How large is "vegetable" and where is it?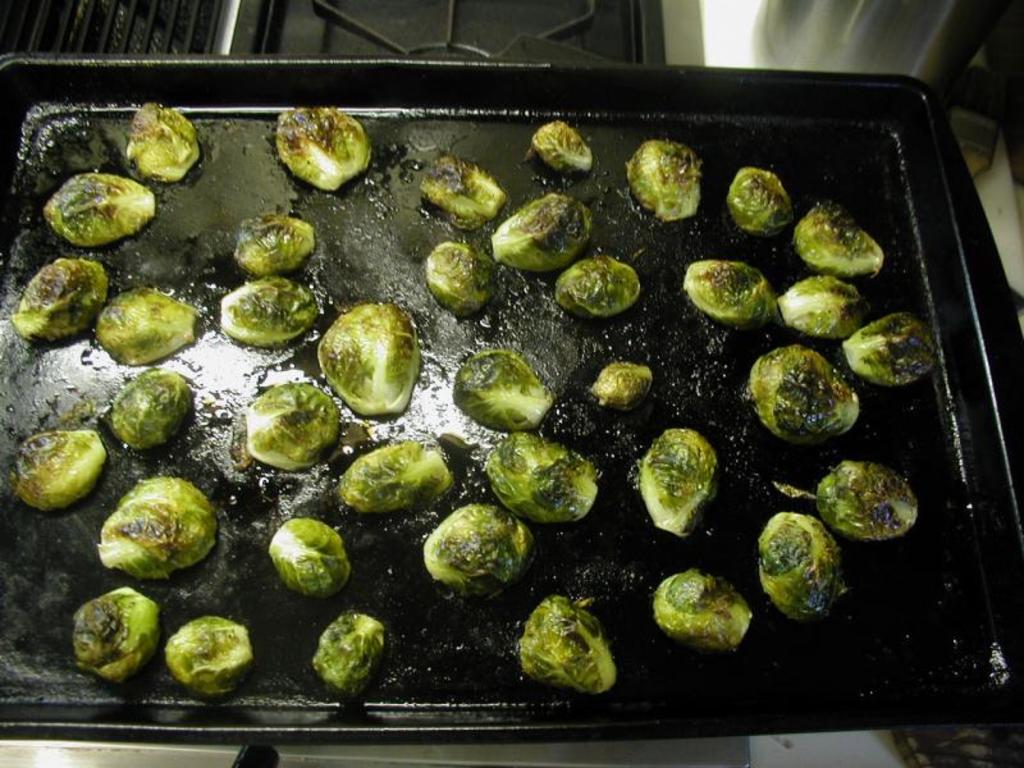
Bounding box: Rect(234, 216, 316, 274).
